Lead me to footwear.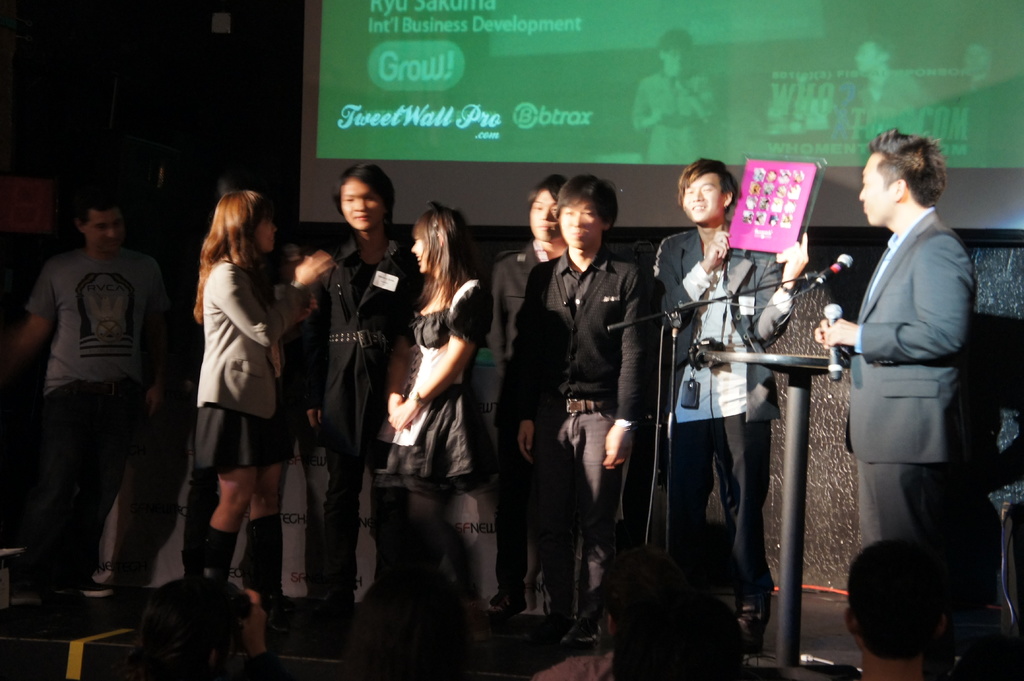
Lead to pyautogui.locateOnScreen(202, 523, 242, 583).
